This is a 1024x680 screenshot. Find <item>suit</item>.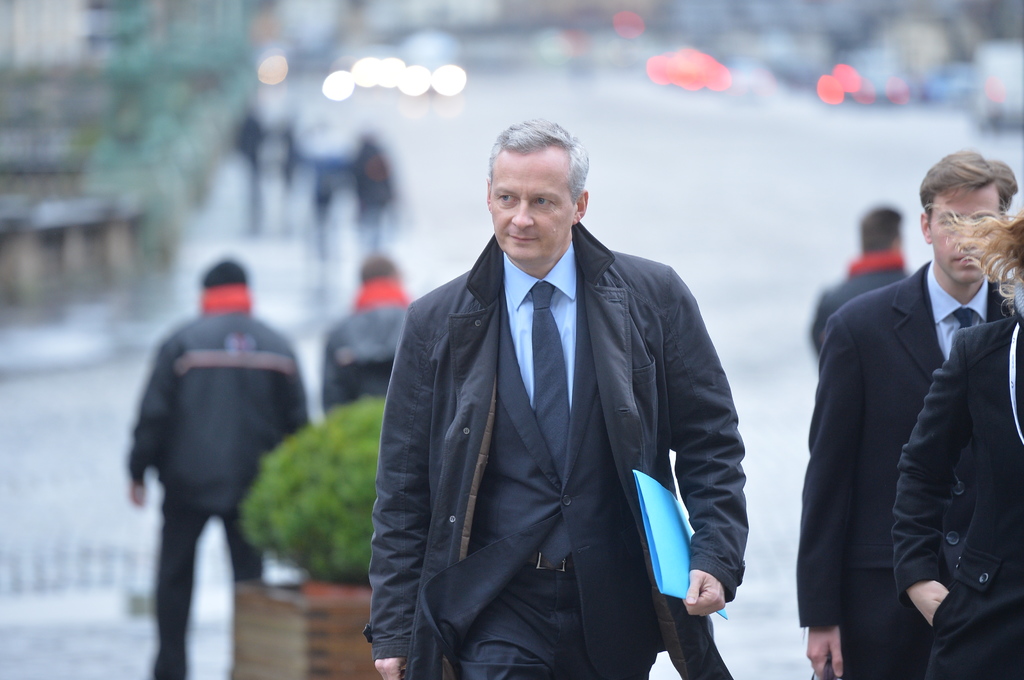
Bounding box: detection(796, 256, 1006, 677).
